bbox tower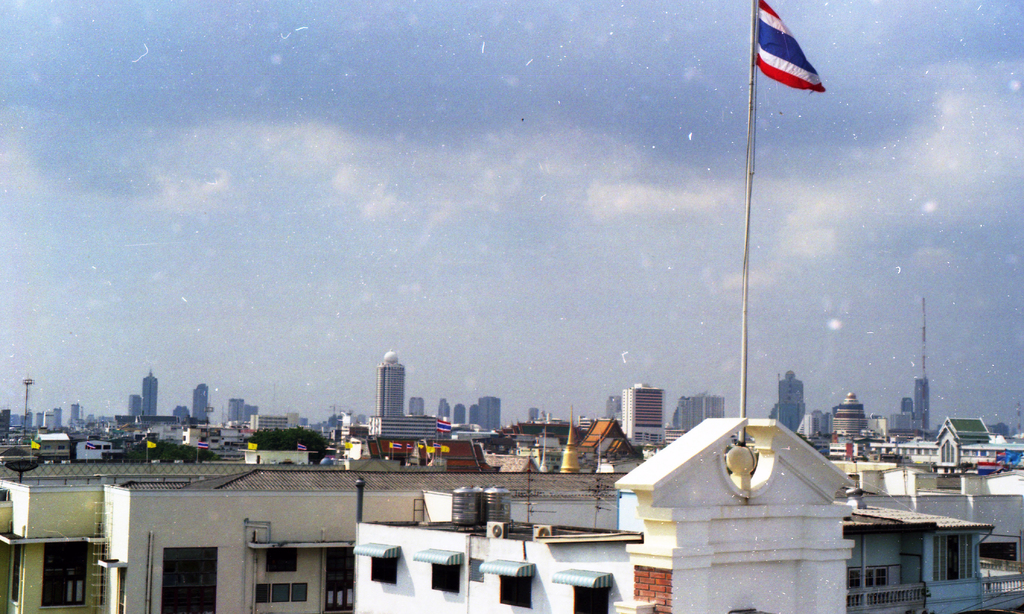
<bbox>226, 396, 246, 424</bbox>
